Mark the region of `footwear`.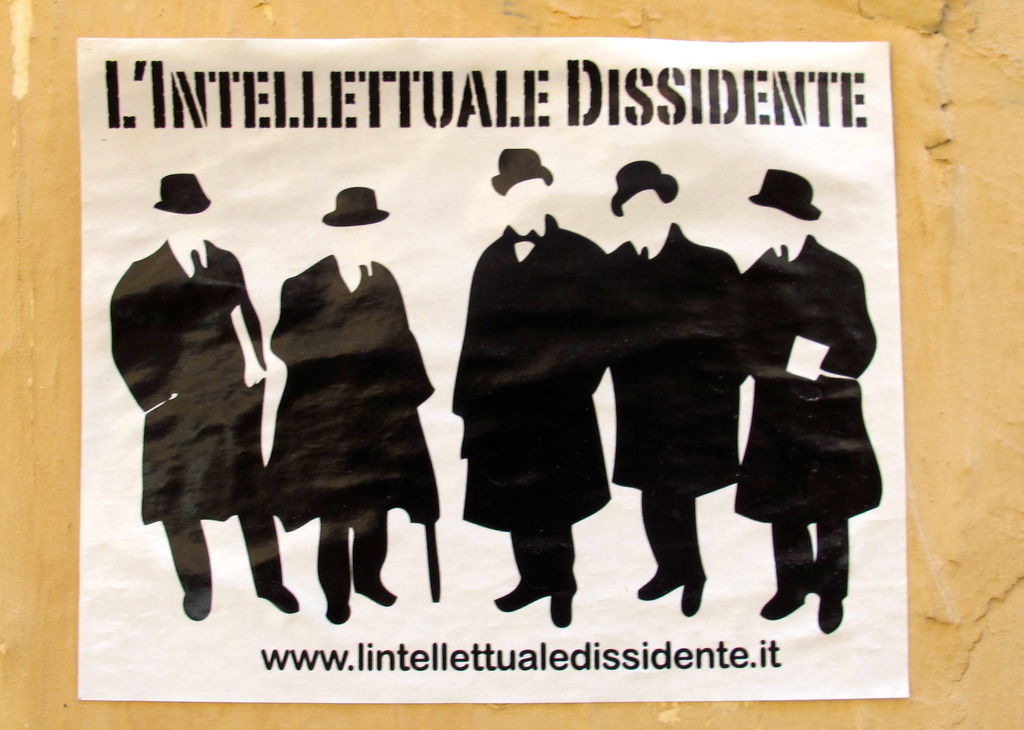
Region: pyautogui.locateOnScreen(258, 582, 300, 615).
